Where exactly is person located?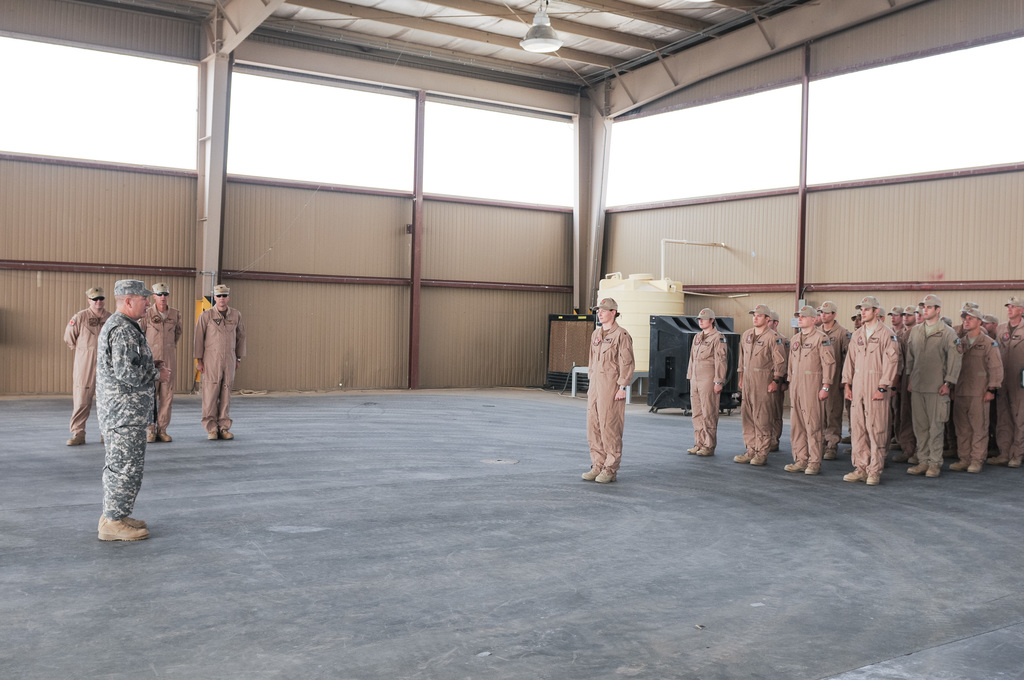
Its bounding box is <box>188,282,250,442</box>.
